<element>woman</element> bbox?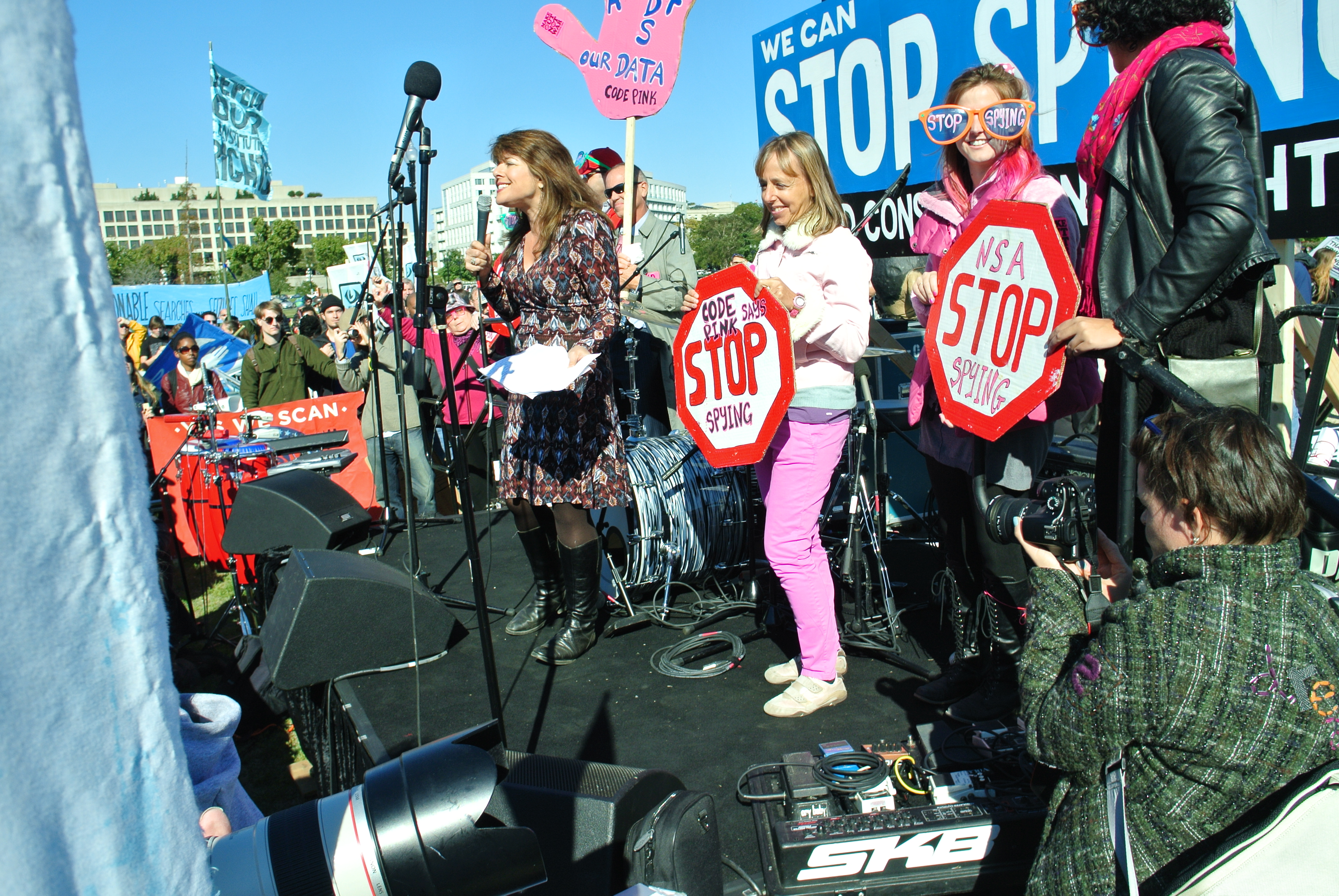
detection(351, 138, 462, 309)
